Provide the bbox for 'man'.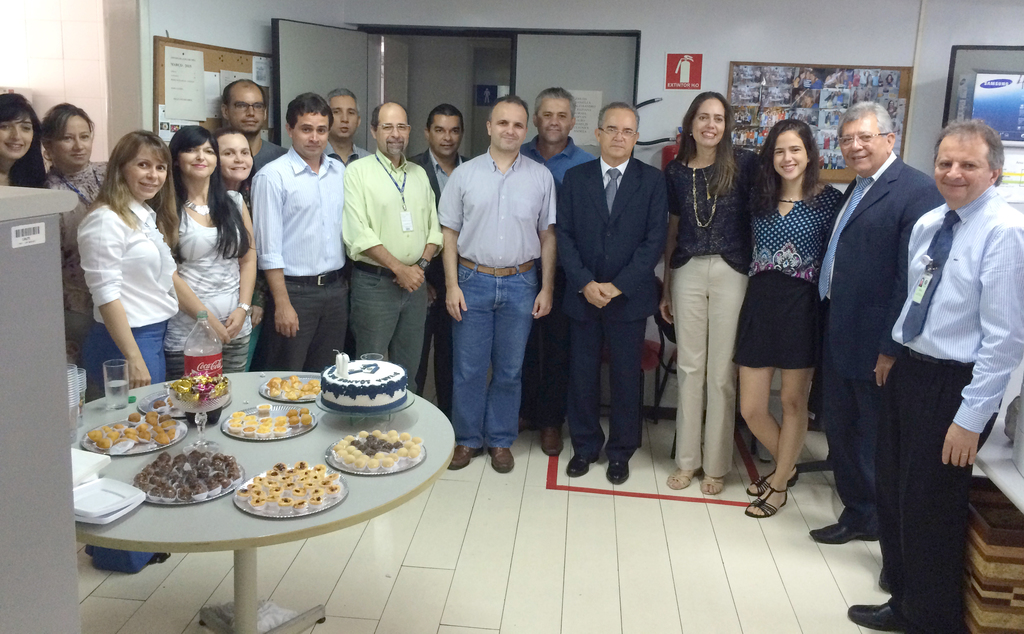
218 82 285 191.
